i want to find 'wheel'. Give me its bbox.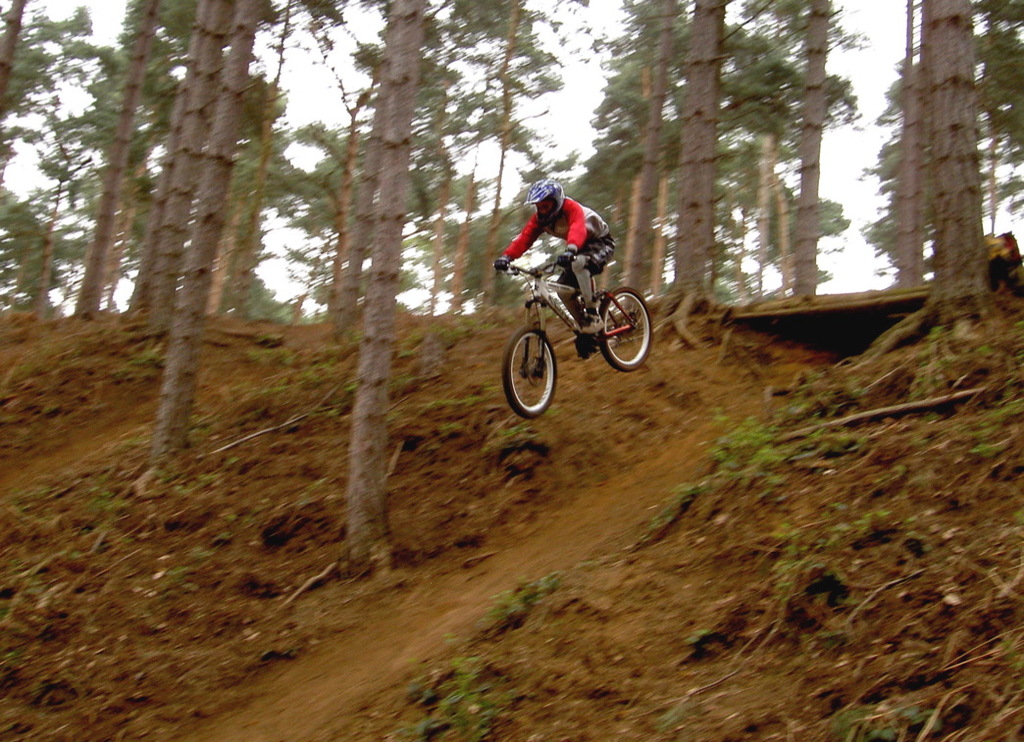
left=502, top=307, right=558, bottom=420.
